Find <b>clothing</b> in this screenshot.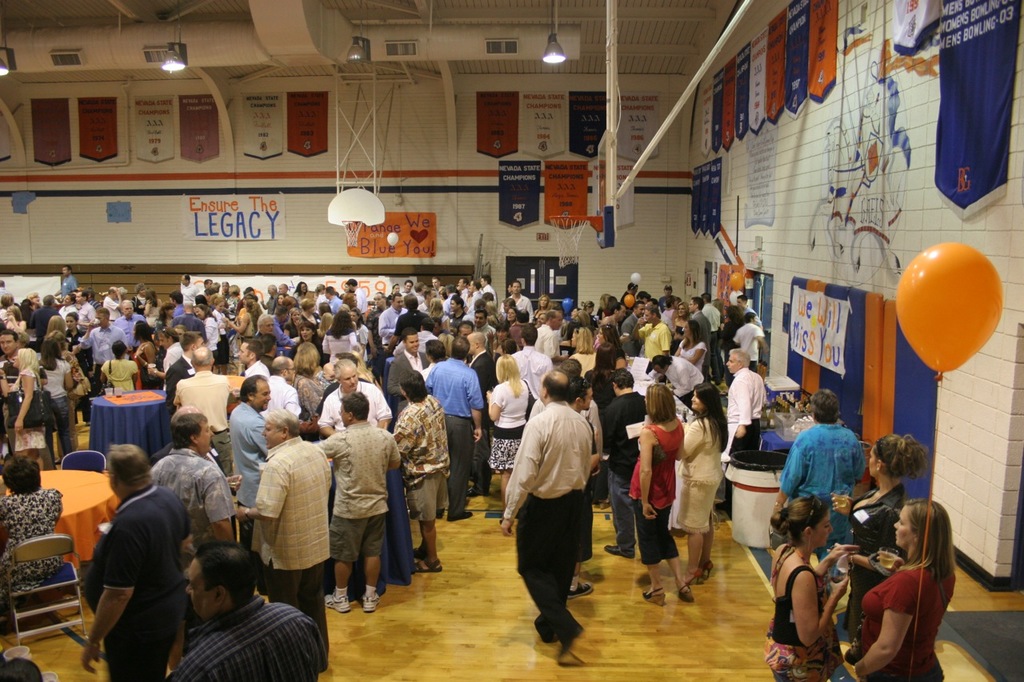
The bounding box for <b>clothing</b> is select_region(253, 439, 330, 604).
